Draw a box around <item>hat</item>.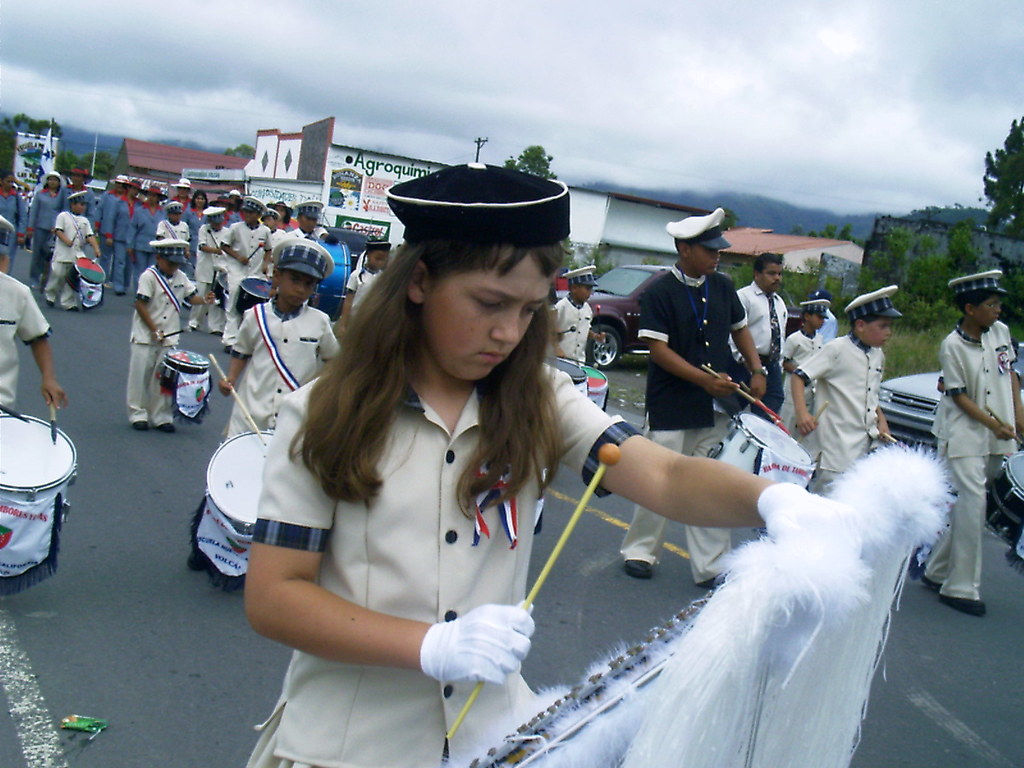
crop(800, 300, 830, 316).
